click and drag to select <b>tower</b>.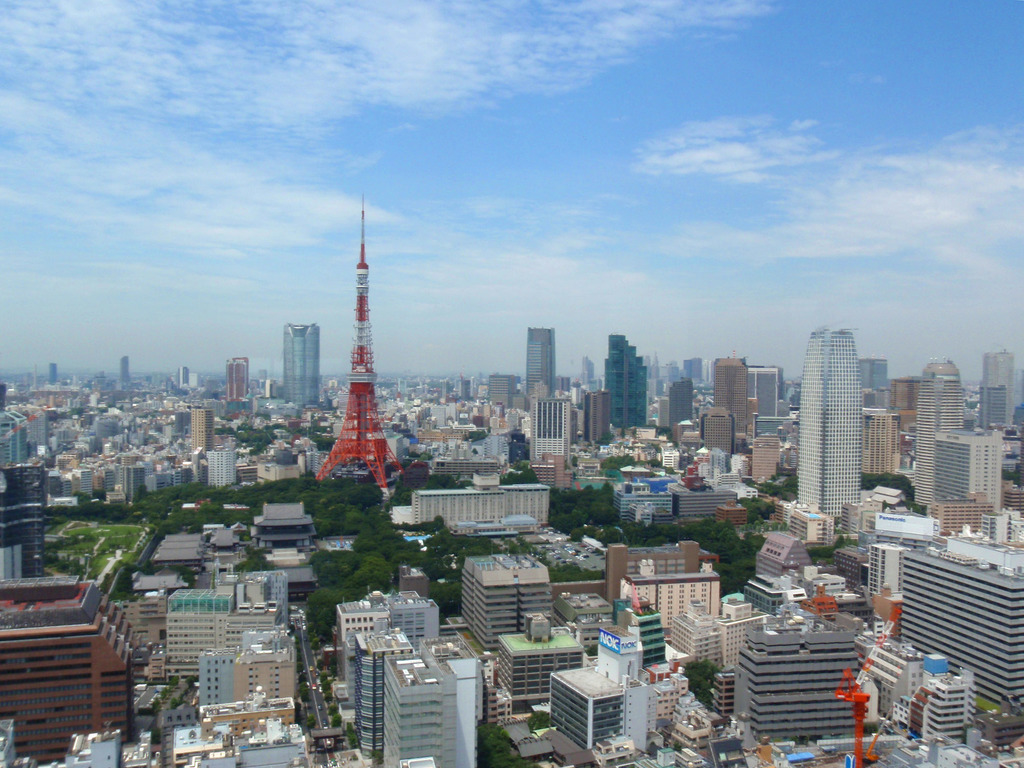
Selection: [left=983, top=348, right=1012, bottom=422].
